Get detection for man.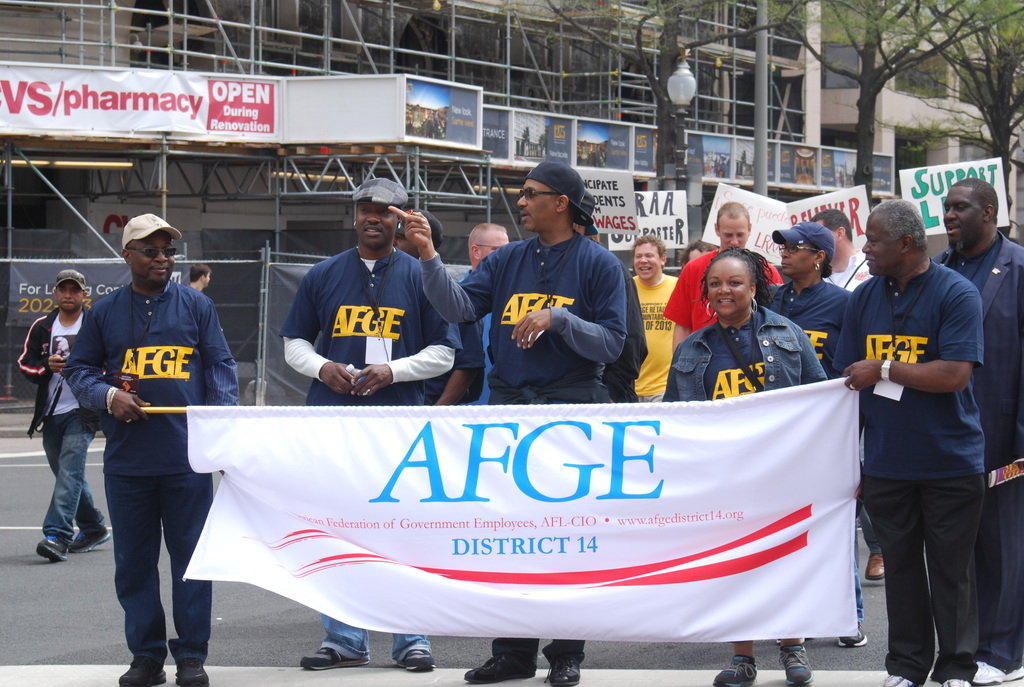
Detection: 931:178:1023:686.
